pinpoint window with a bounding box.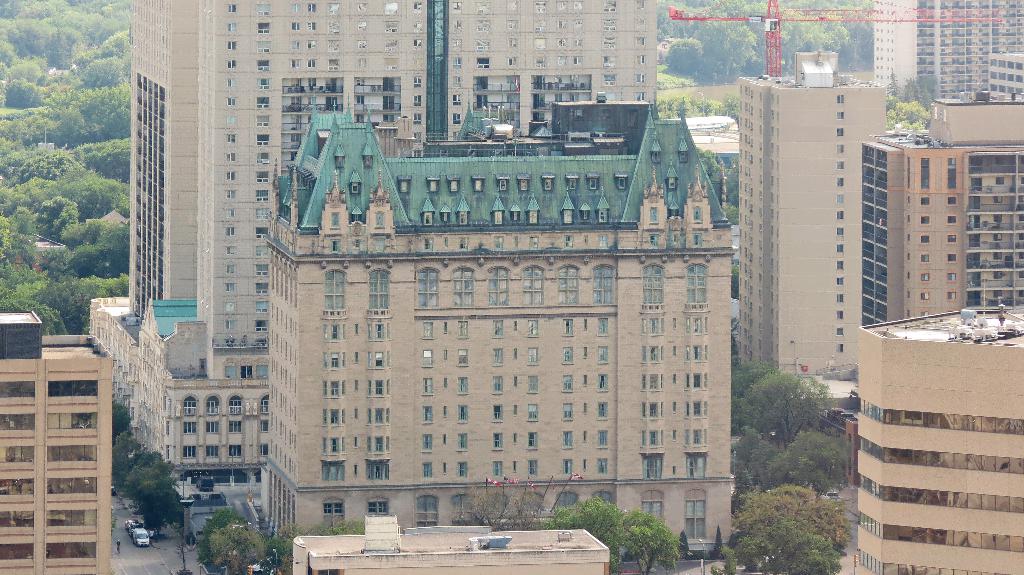
x1=205, y1=421, x2=218, y2=436.
